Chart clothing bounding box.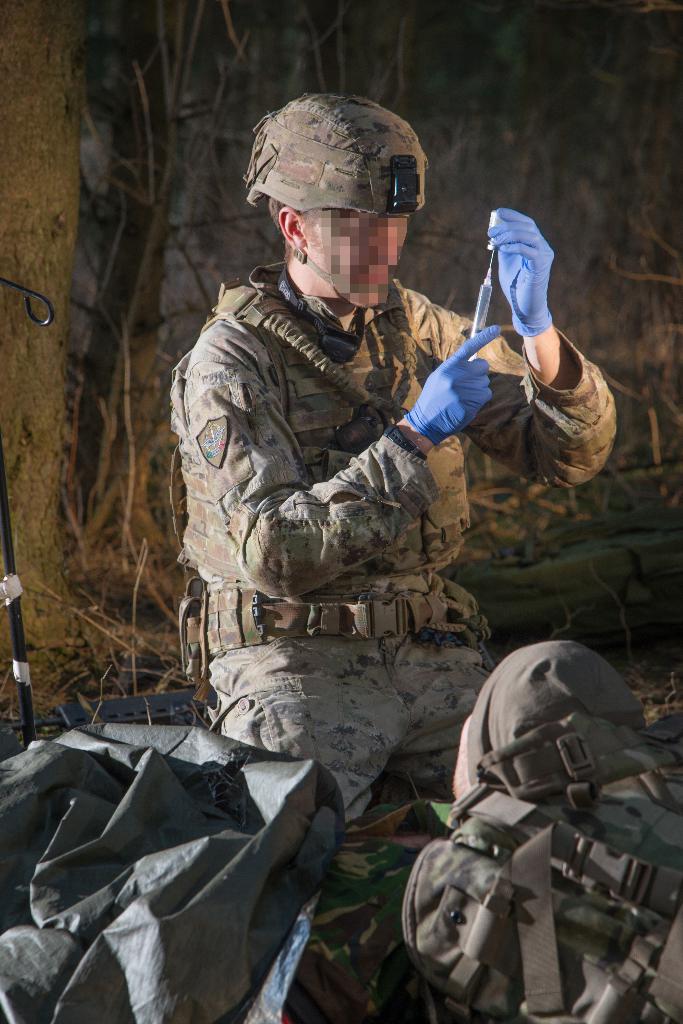
Charted: <bbox>163, 228, 518, 821</bbox>.
